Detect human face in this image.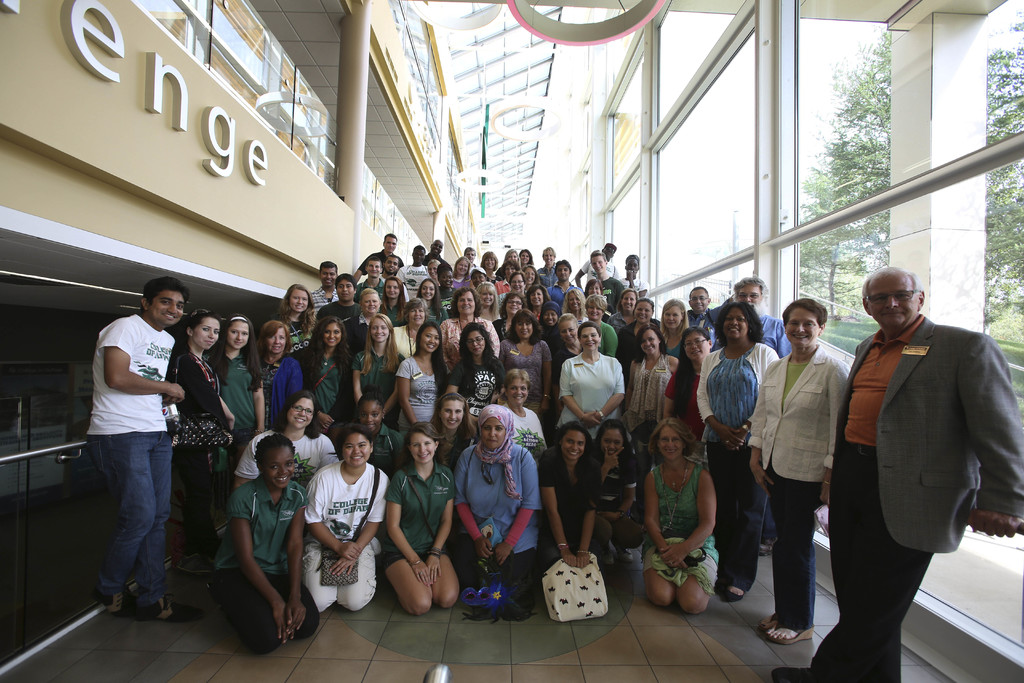
Detection: <bbox>546, 308, 559, 326</bbox>.
